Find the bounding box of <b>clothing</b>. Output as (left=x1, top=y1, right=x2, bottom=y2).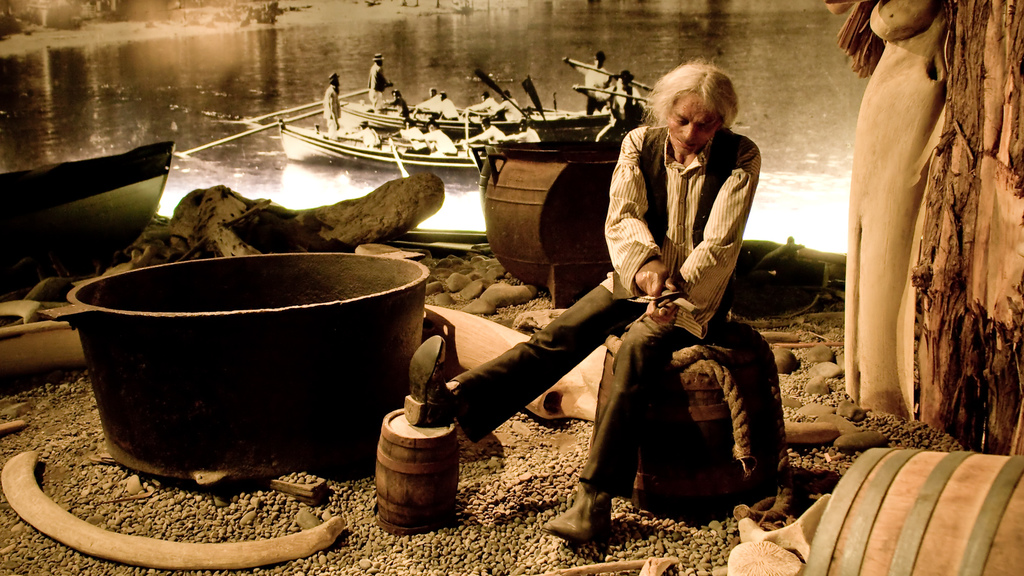
(left=593, top=83, right=646, bottom=117).
